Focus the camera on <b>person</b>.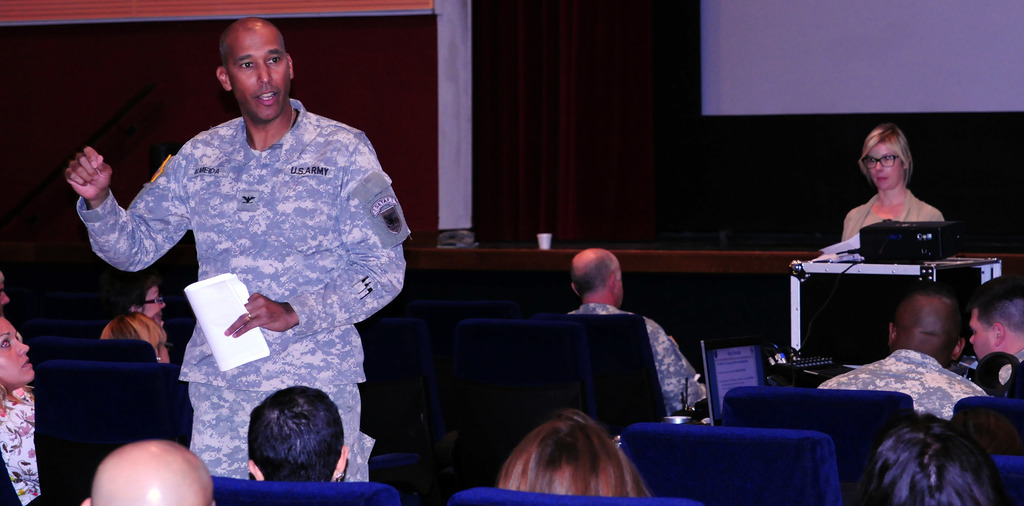
Focus region: bbox=(960, 268, 1023, 379).
